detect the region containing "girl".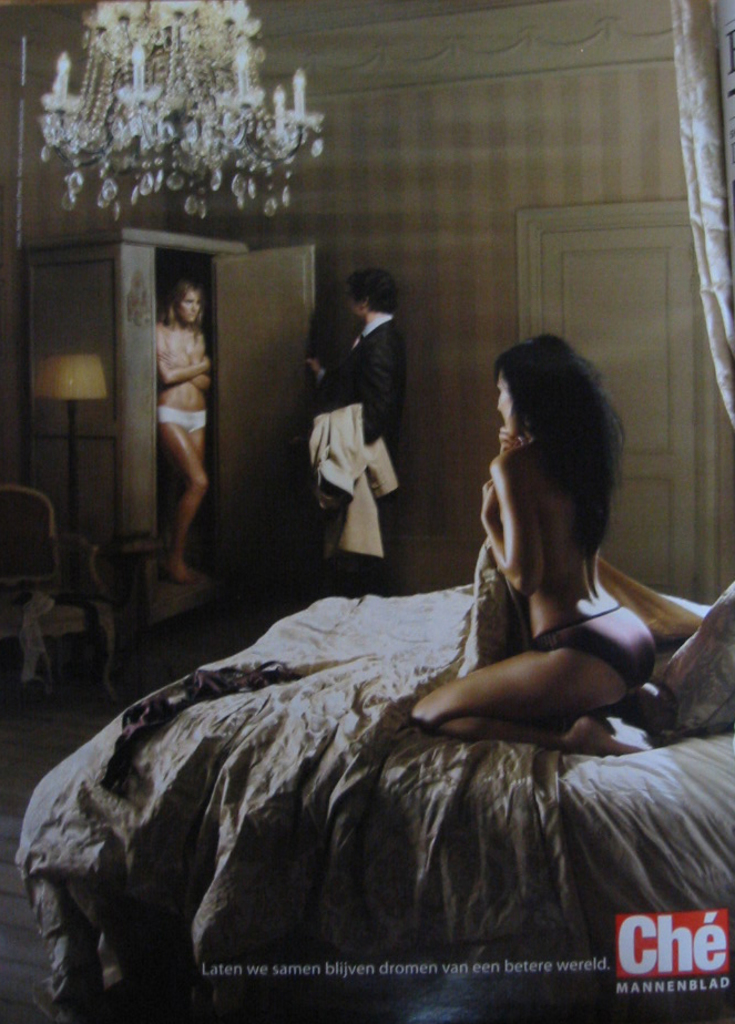
BBox(405, 336, 675, 758).
